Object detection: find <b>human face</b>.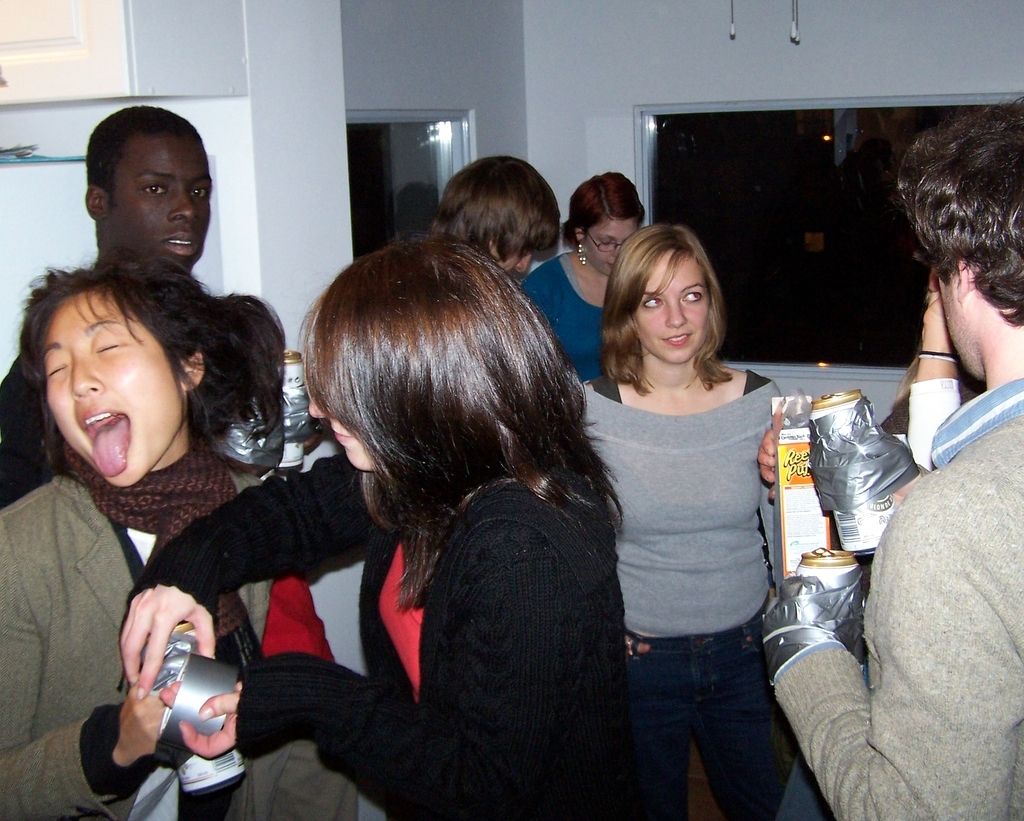
305, 385, 365, 472.
